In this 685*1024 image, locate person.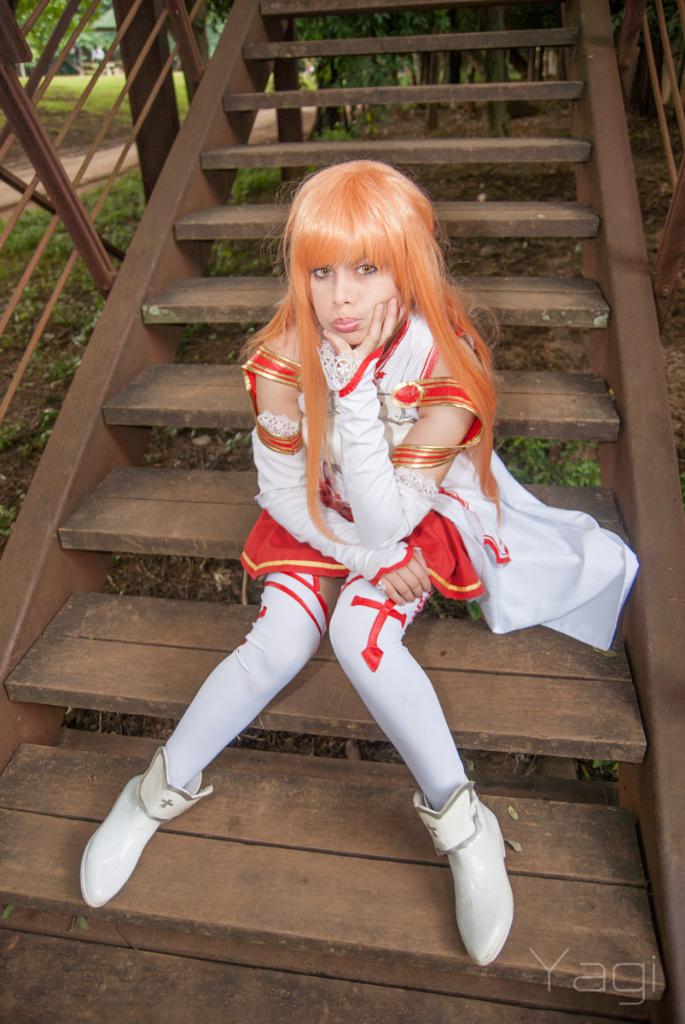
Bounding box: <box>74,158,510,967</box>.
